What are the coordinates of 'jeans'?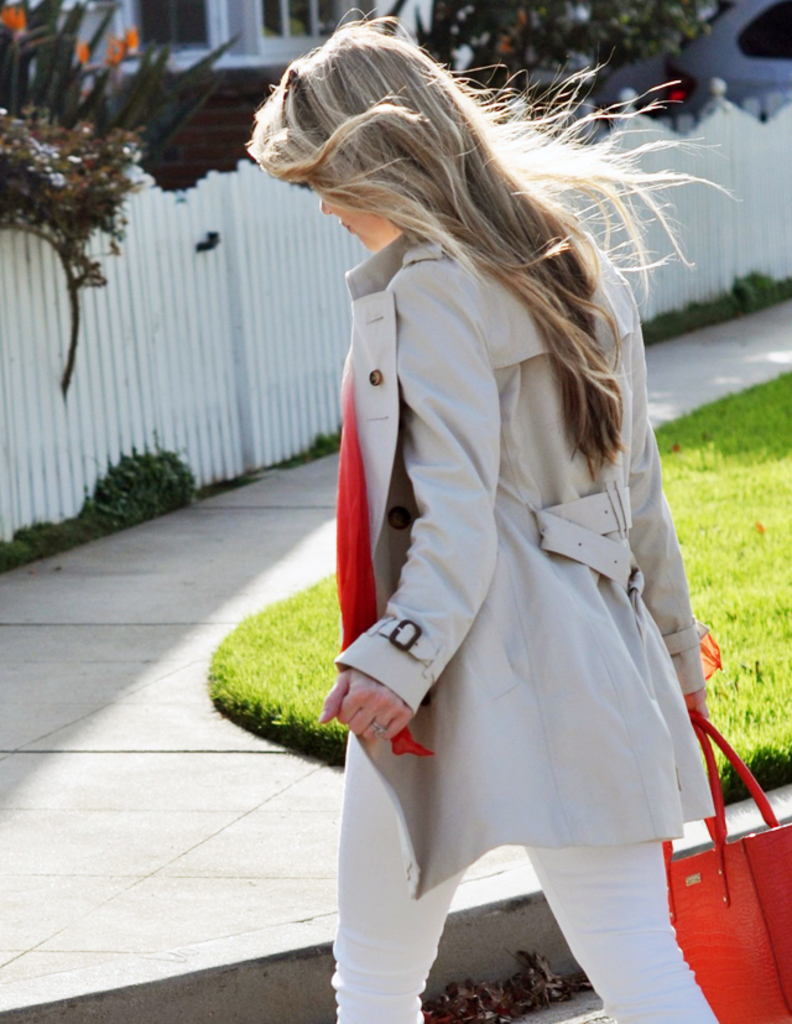
330:734:734:1023.
